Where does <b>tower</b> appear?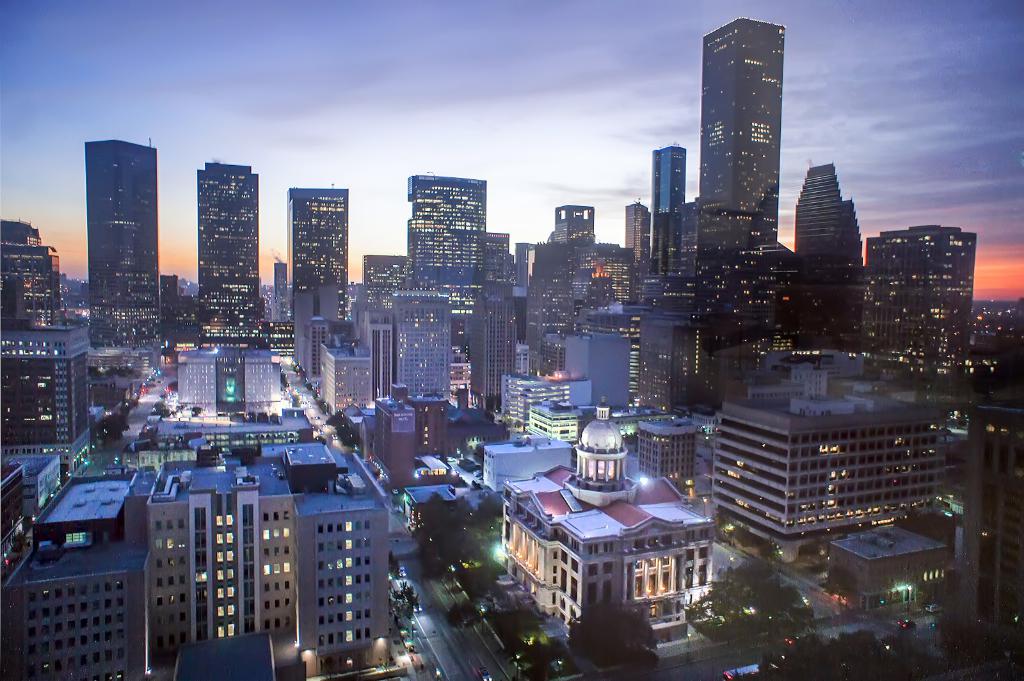
Appears at [x1=858, y1=225, x2=980, y2=375].
